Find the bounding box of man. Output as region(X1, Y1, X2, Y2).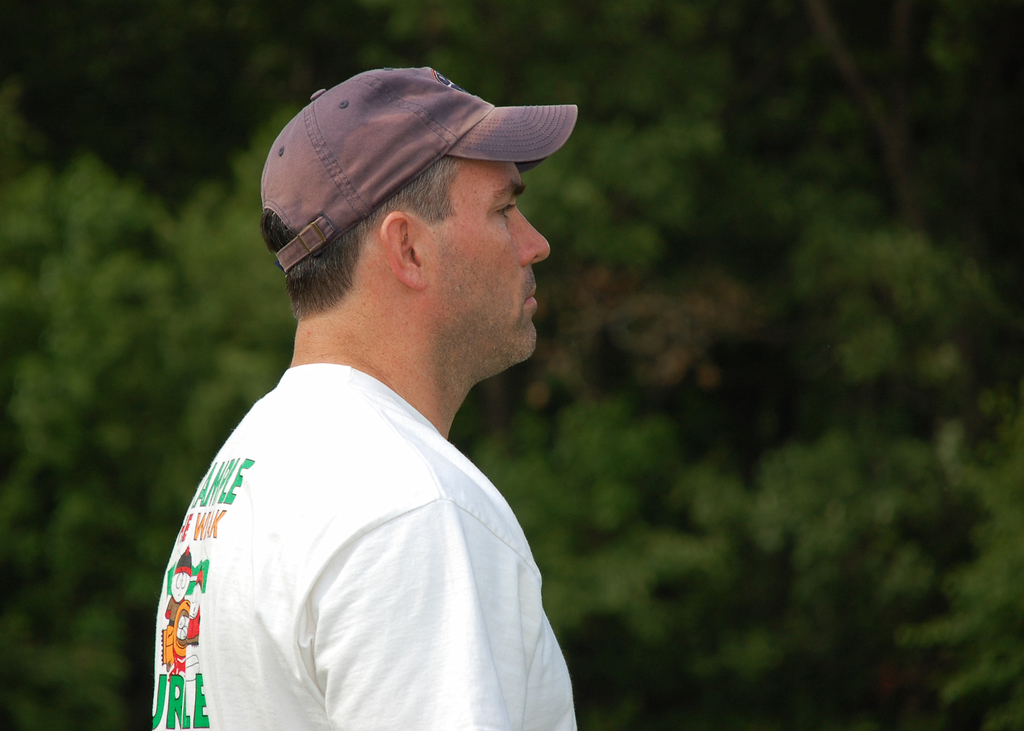
region(145, 33, 639, 730).
